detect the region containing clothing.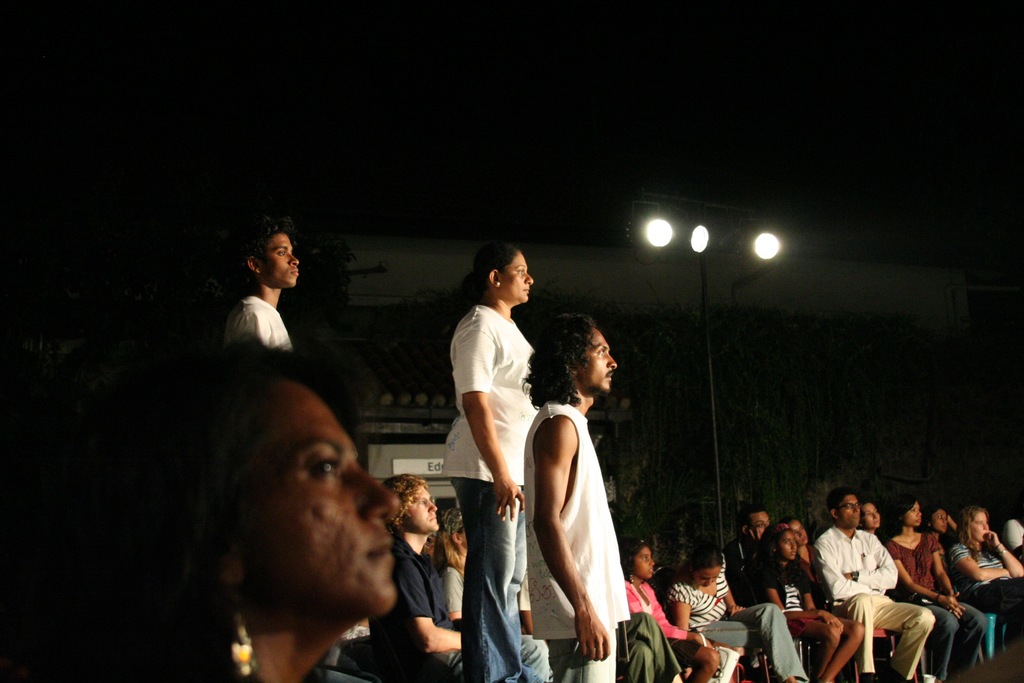
left=444, top=300, right=542, bottom=682.
